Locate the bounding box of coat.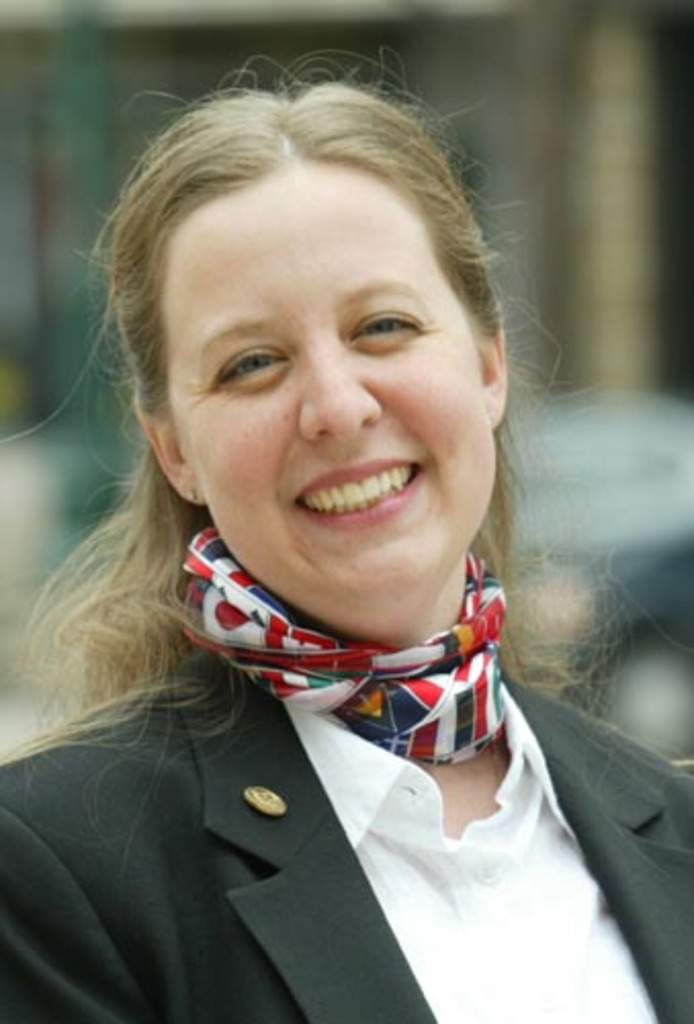
Bounding box: {"left": 4, "top": 643, "right": 692, "bottom": 1022}.
